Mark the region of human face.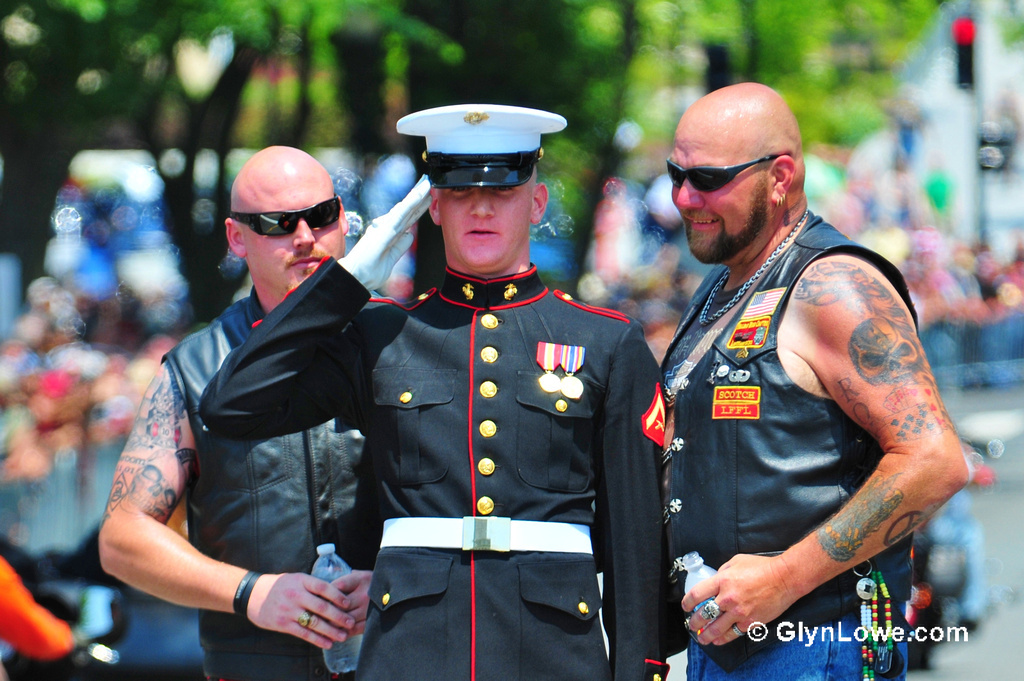
Region: [left=244, top=183, right=341, bottom=300].
